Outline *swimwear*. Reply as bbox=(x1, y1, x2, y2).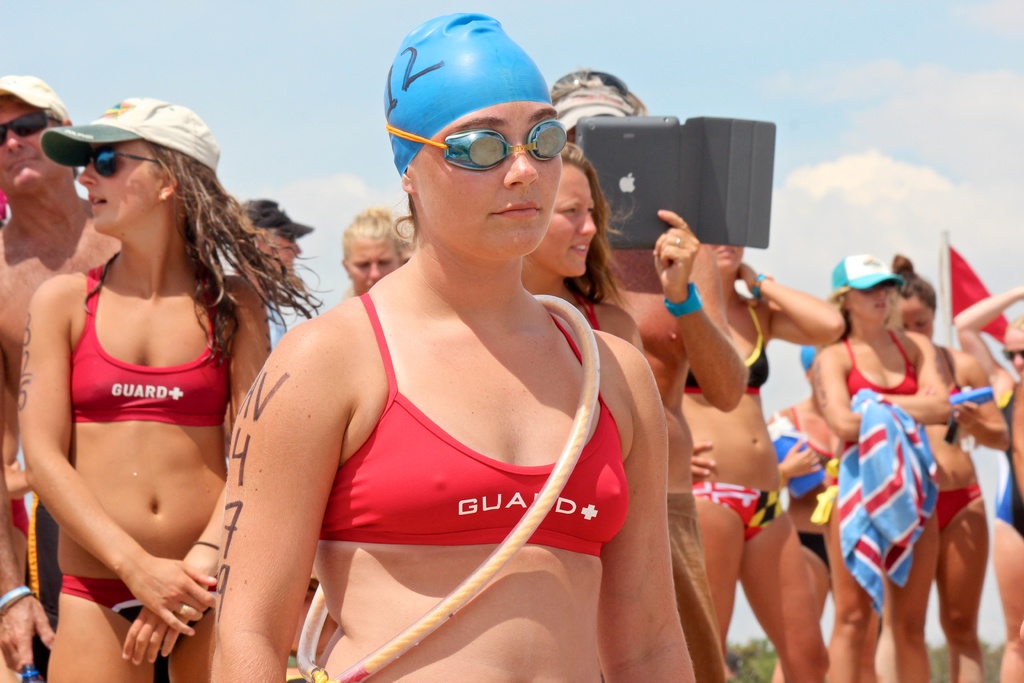
bbox=(51, 578, 147, 624).
